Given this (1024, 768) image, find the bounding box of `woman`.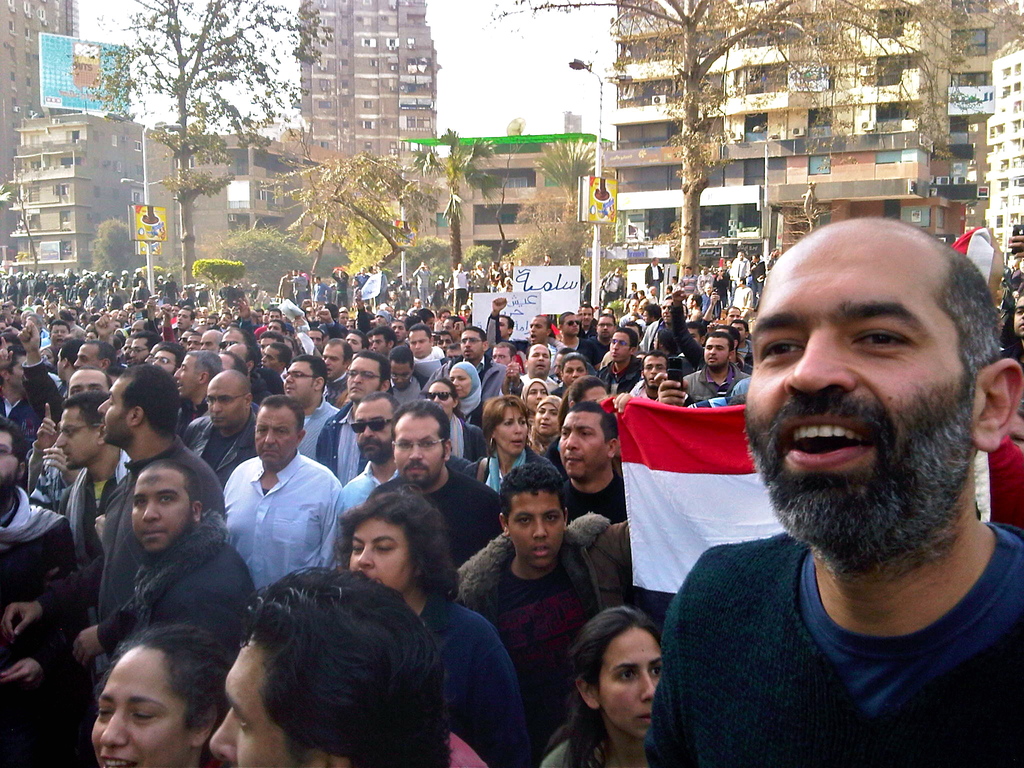
428,378,488,463.
